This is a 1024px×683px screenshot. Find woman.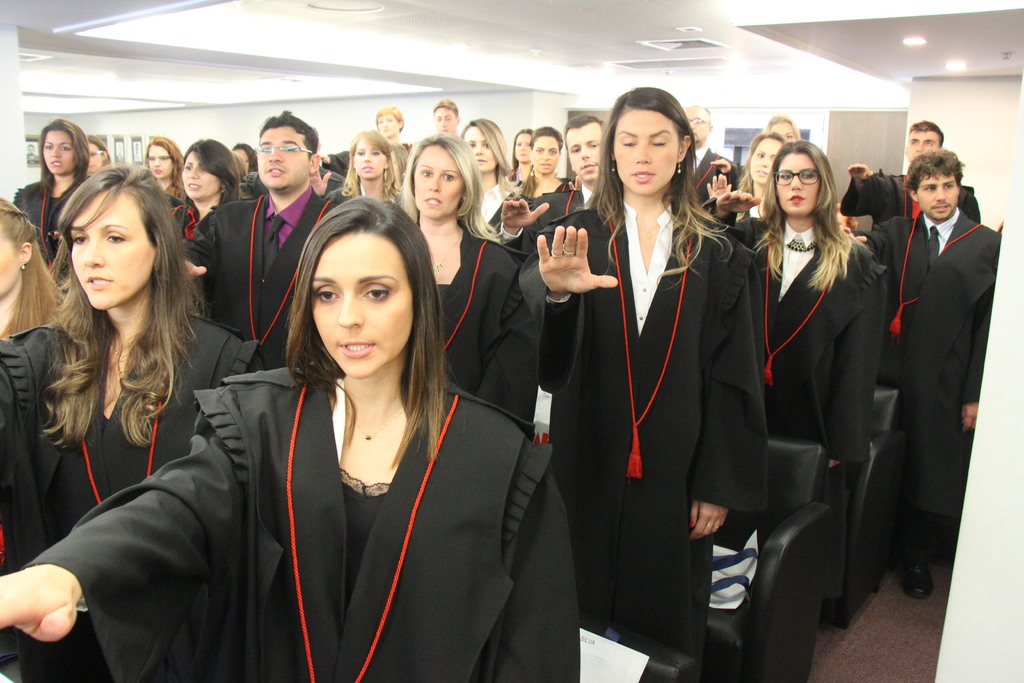
Bounding box: box(511, 127, 578, 204).
